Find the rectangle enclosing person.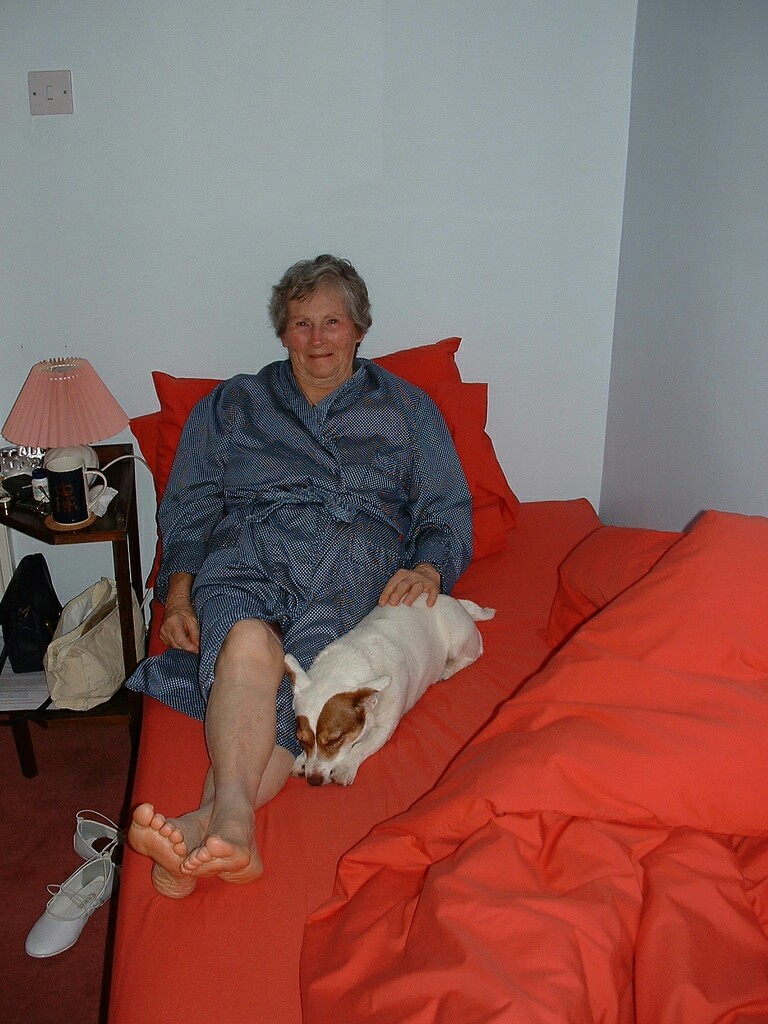
x1=143 y1=273 x2=484 y2=847.
